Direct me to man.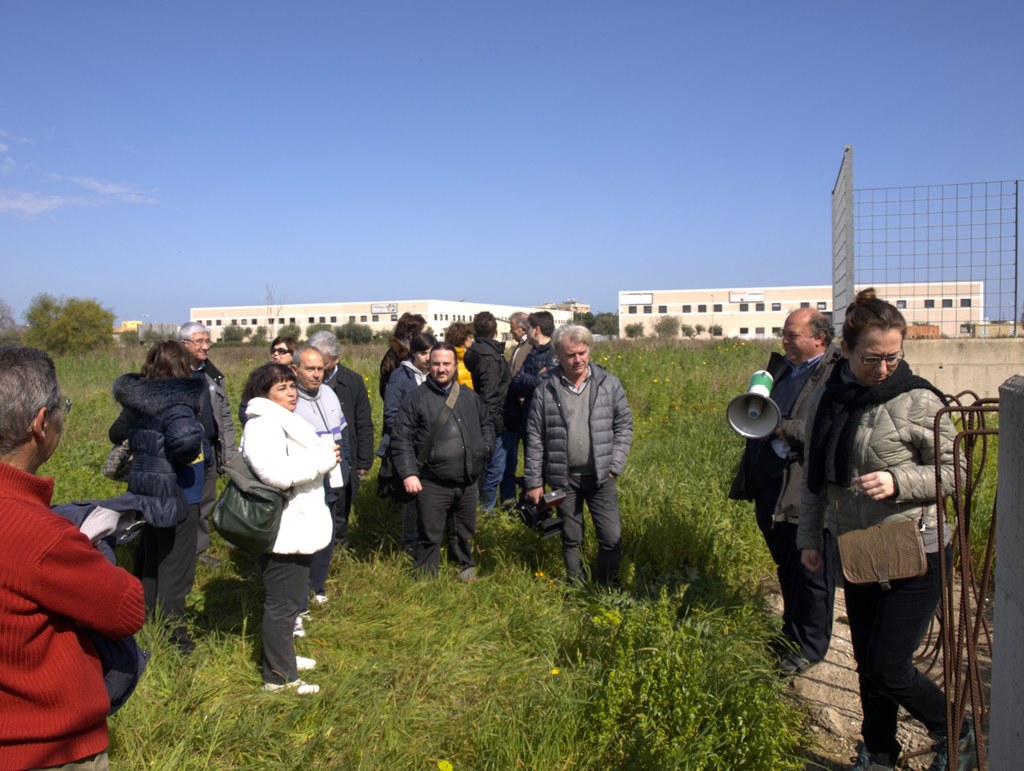
Direction: Rect(178, 319, 246, 562).
